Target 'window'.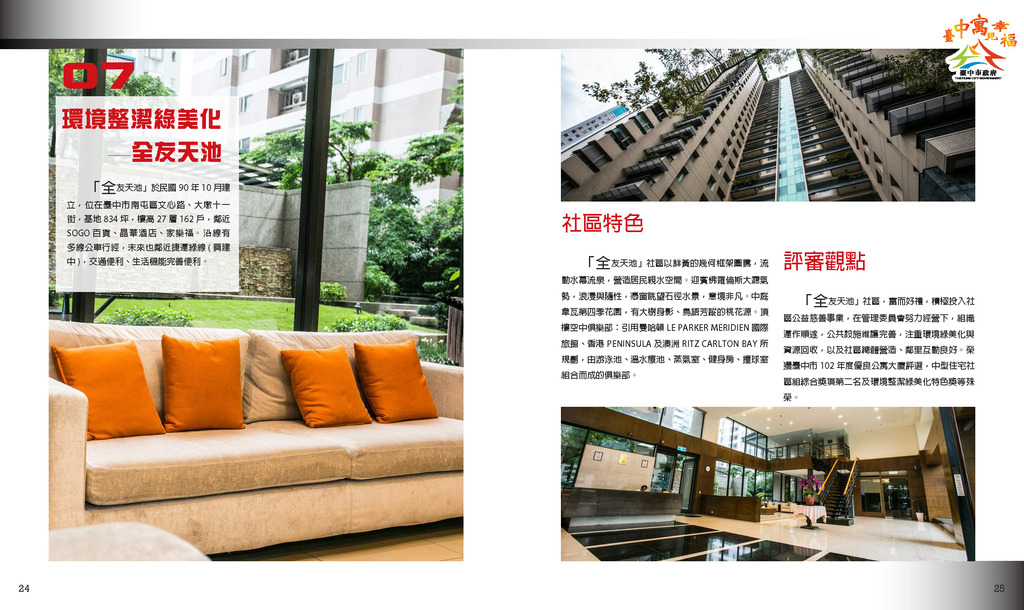
Target region: bbox(273, 45, 312, 68).
